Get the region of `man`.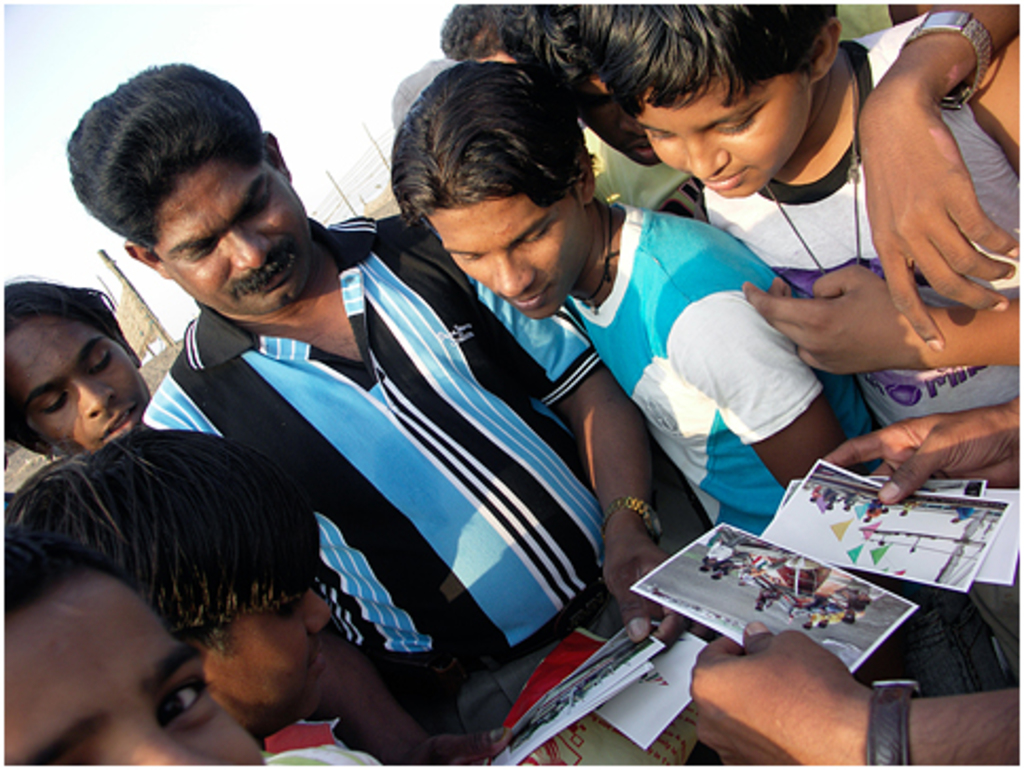
BBox(91, 89, 793, 755).
